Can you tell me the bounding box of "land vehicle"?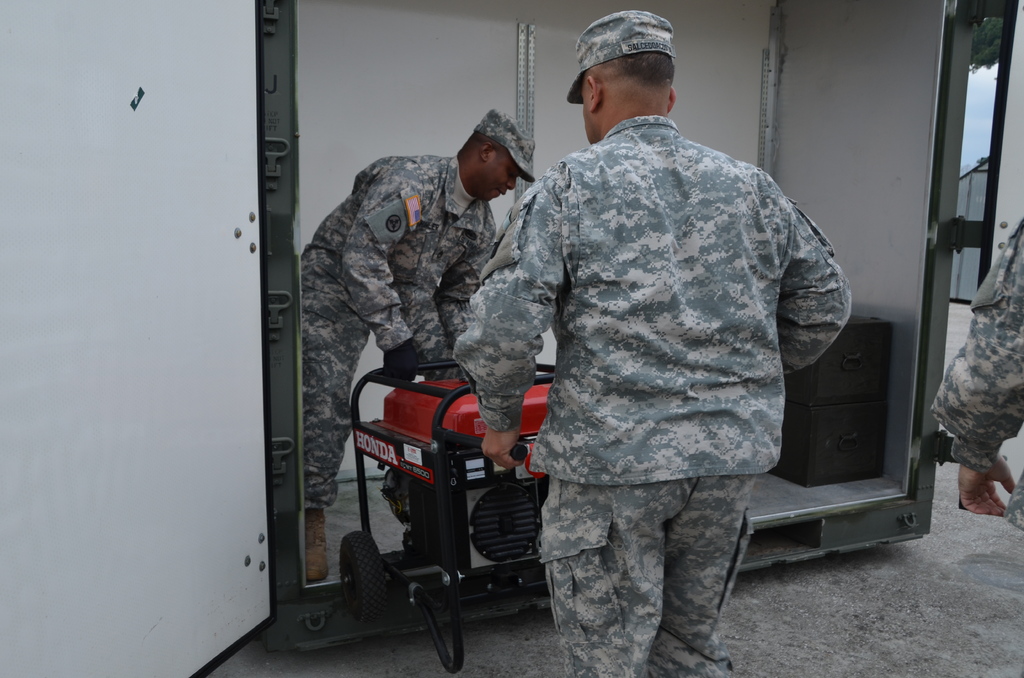
detection(312, 324, 564, 640).
